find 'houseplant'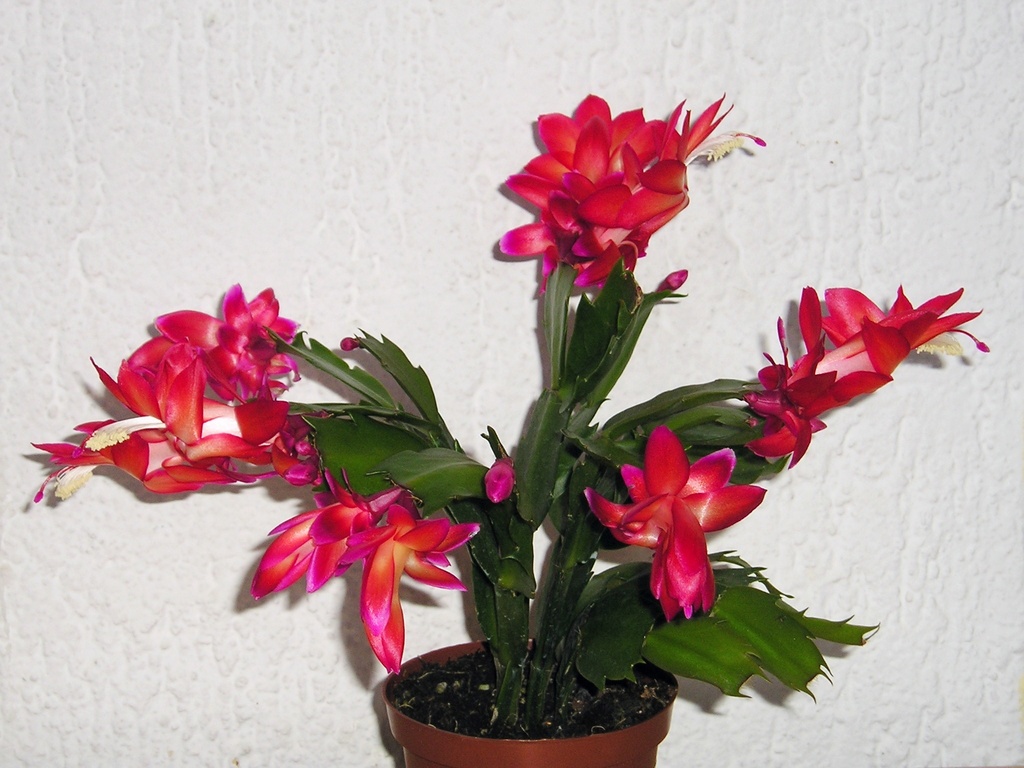
BBox(24, 104, 983, 767)
